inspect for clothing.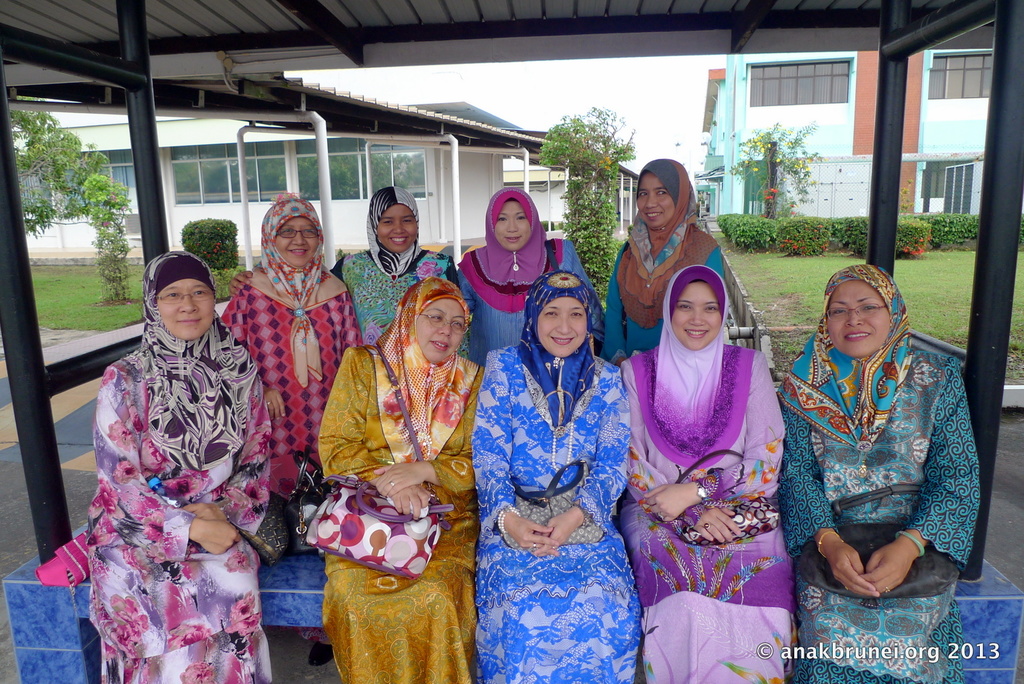
Inspection: 467 284 634 683.
